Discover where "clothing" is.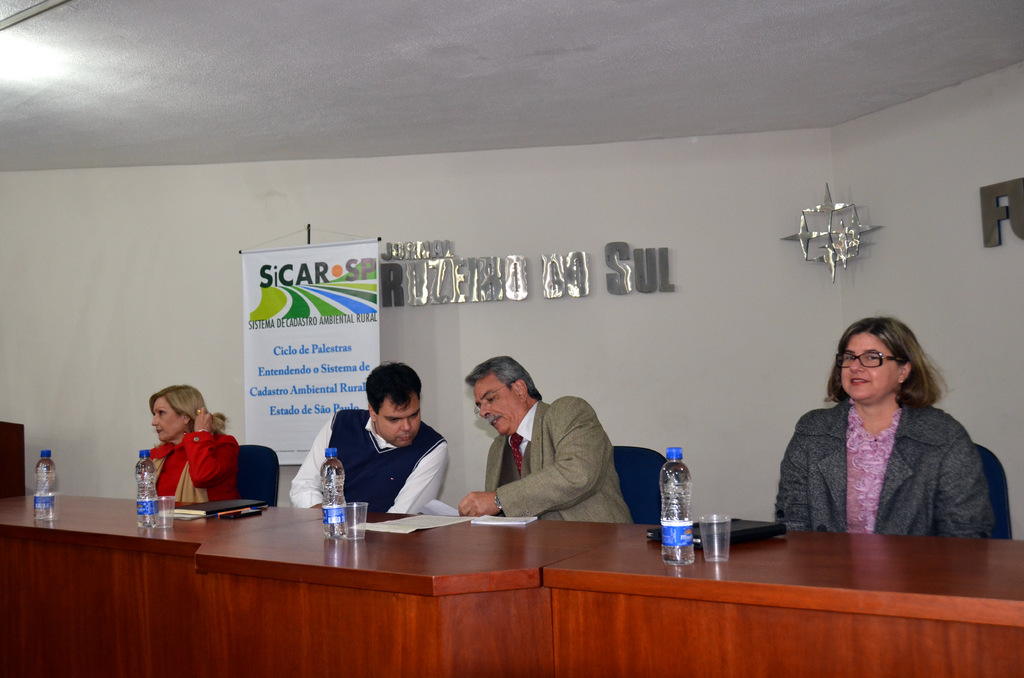
Discovered at locate(292, 415, 451, 513).
